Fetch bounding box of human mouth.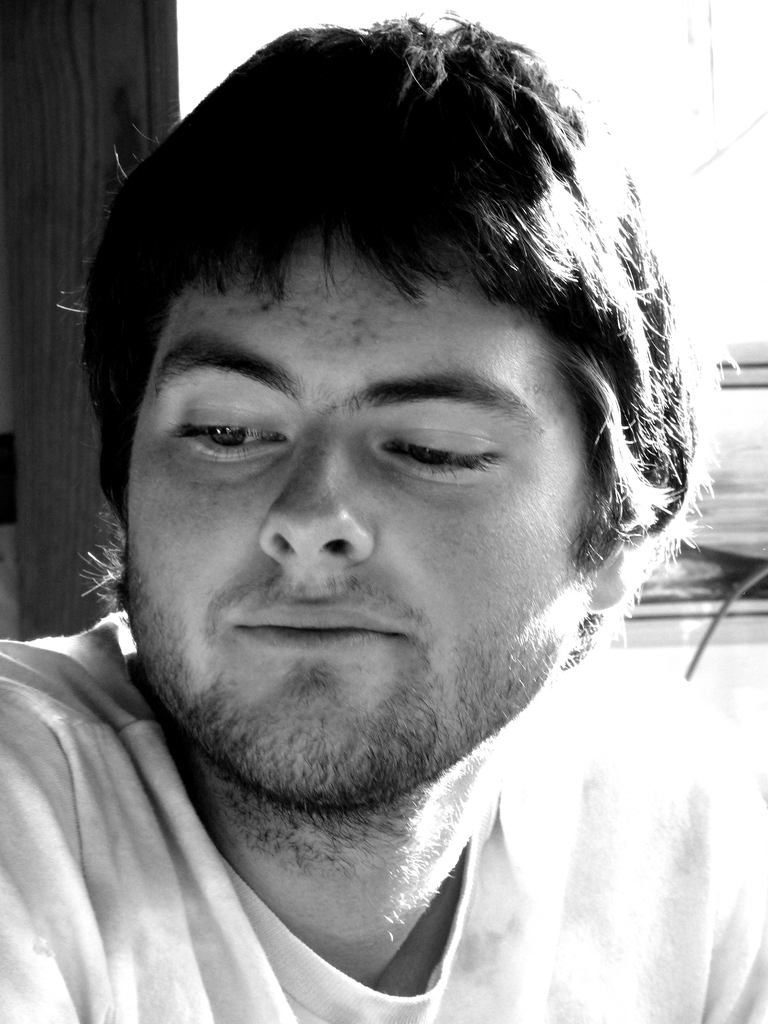
Bbox: <bbox>228, 593, 408, 679</bbox>.
